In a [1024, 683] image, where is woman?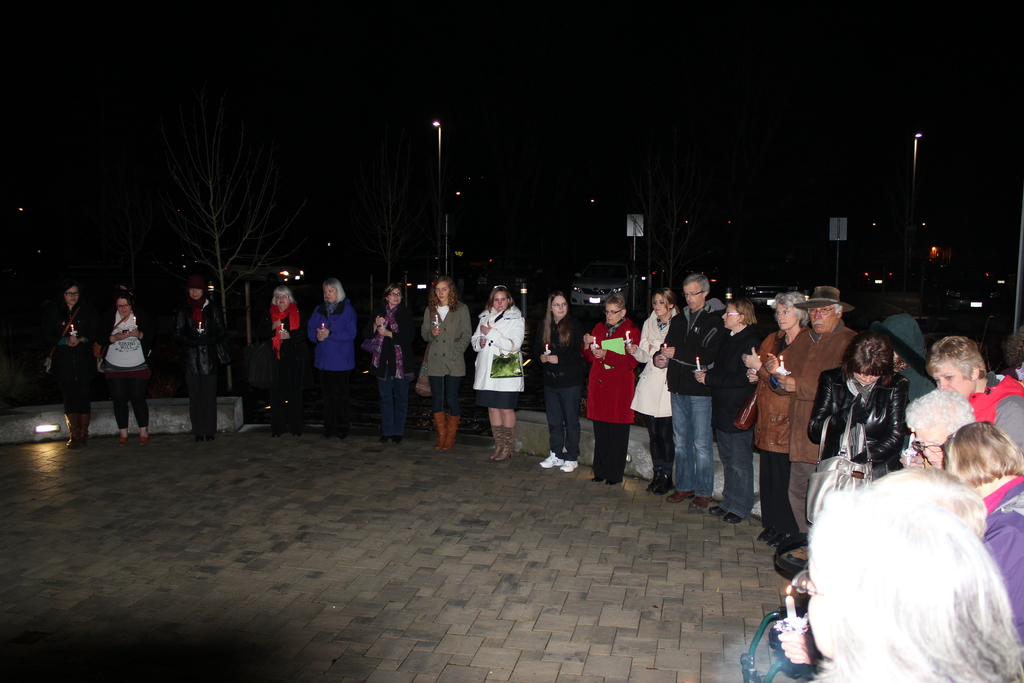
(934,415,1023,656).
